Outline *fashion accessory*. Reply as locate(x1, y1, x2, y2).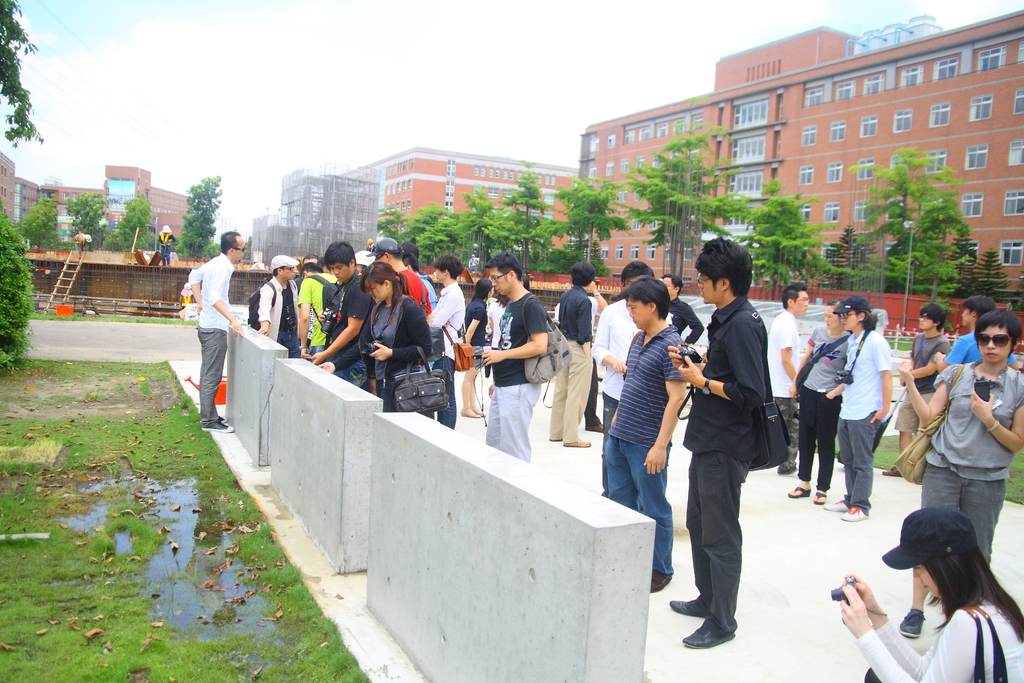
locate(198, 418, 232, 431).
